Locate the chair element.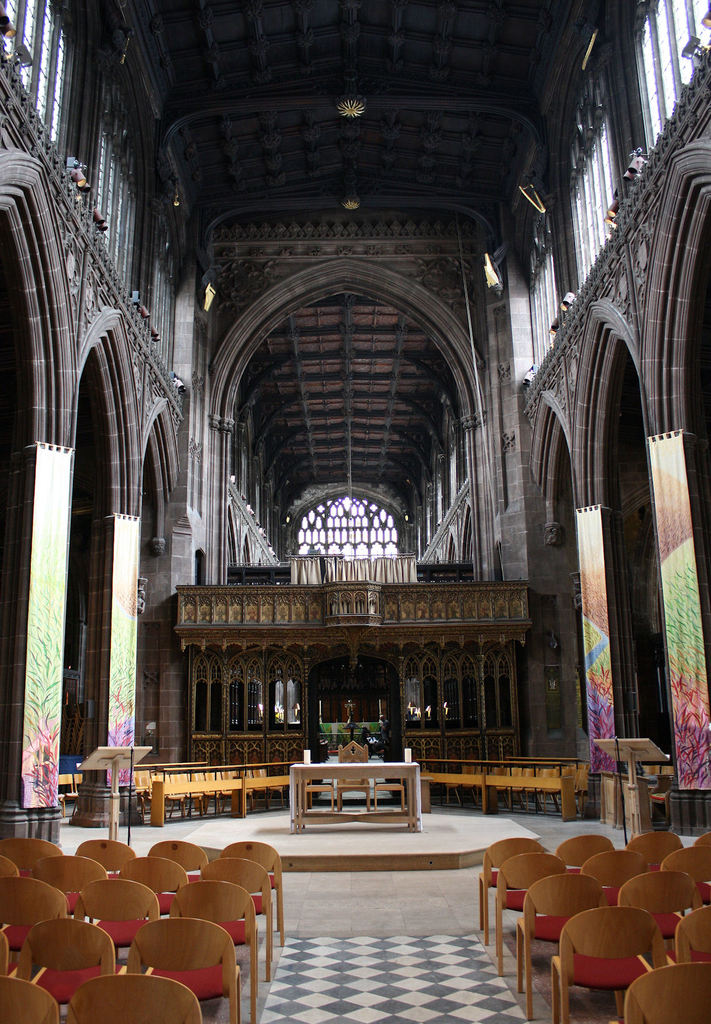
Element bbox: bbox=[0, 972, 66, 1023].
